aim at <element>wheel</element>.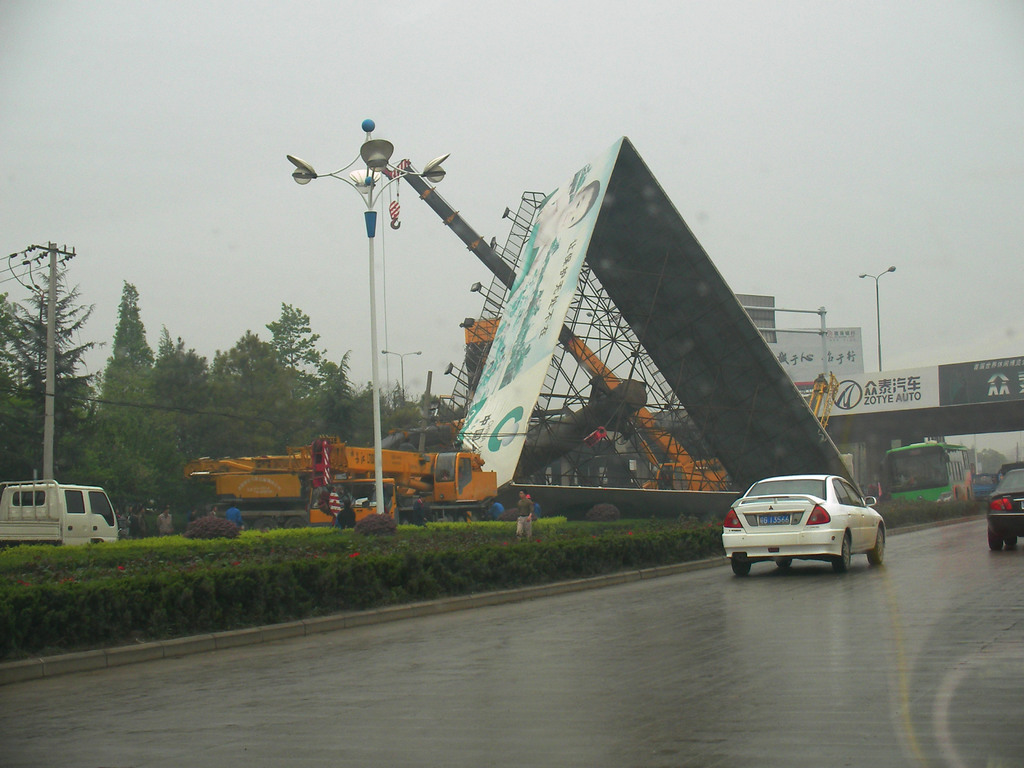
Aimed at (left=288, top=518, right=305, bottom=533).
